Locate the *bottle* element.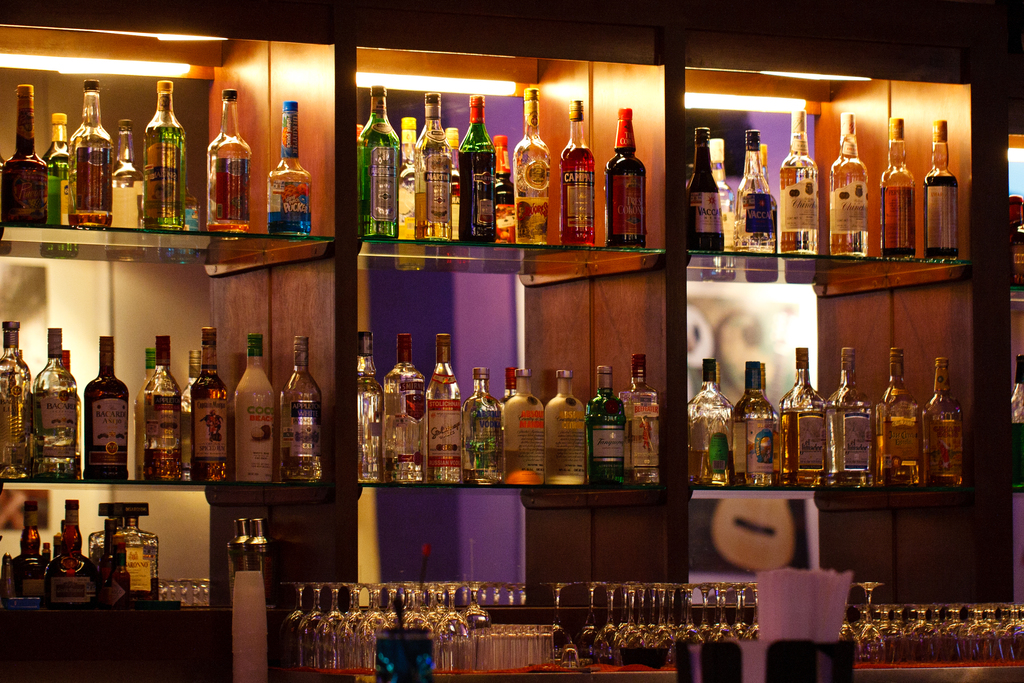
Element bbox: x1=413, y1=92, x2=452, y2=238.
